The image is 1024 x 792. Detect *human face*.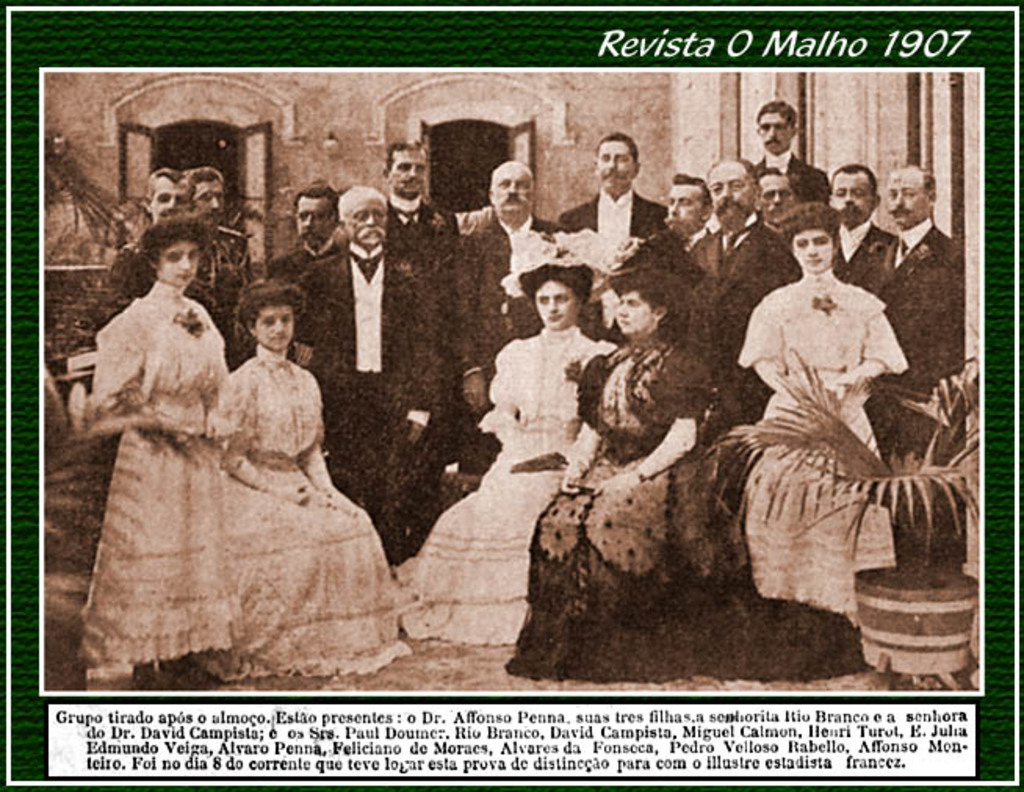
Detection: Rect(296, 197, 327, 239).
